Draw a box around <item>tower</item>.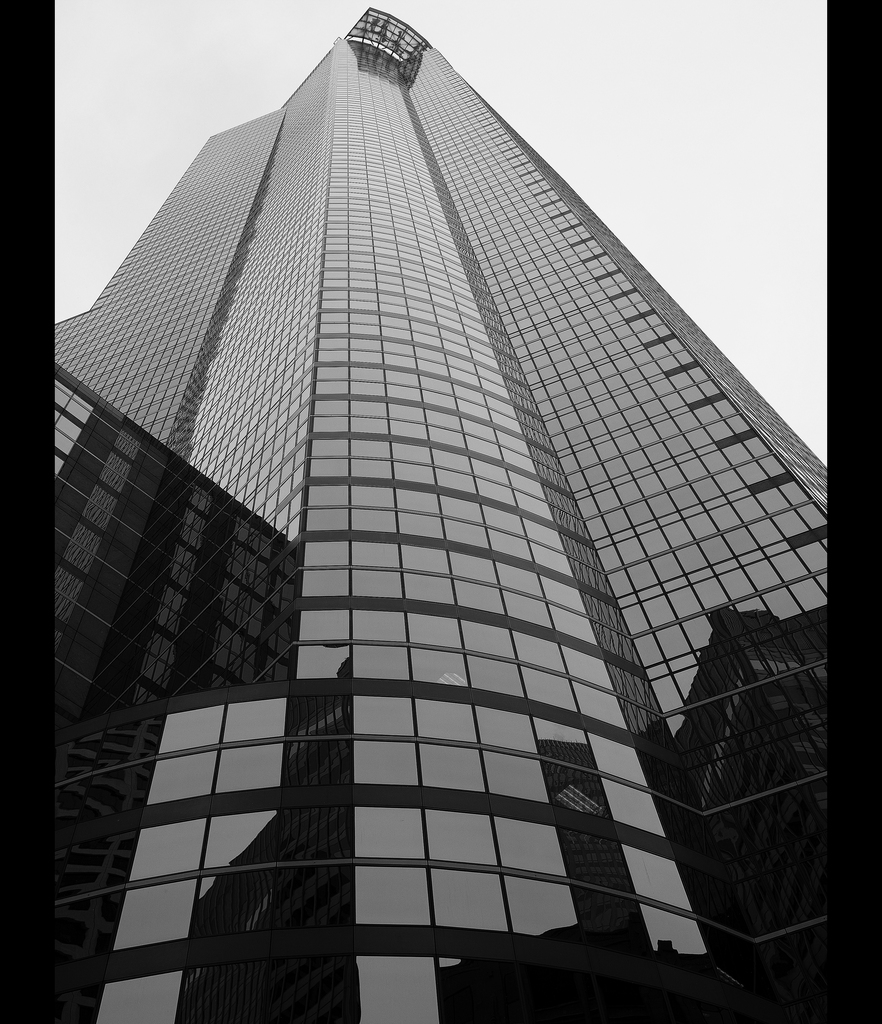
[left=21, top=0, right=822, bottom=976].
